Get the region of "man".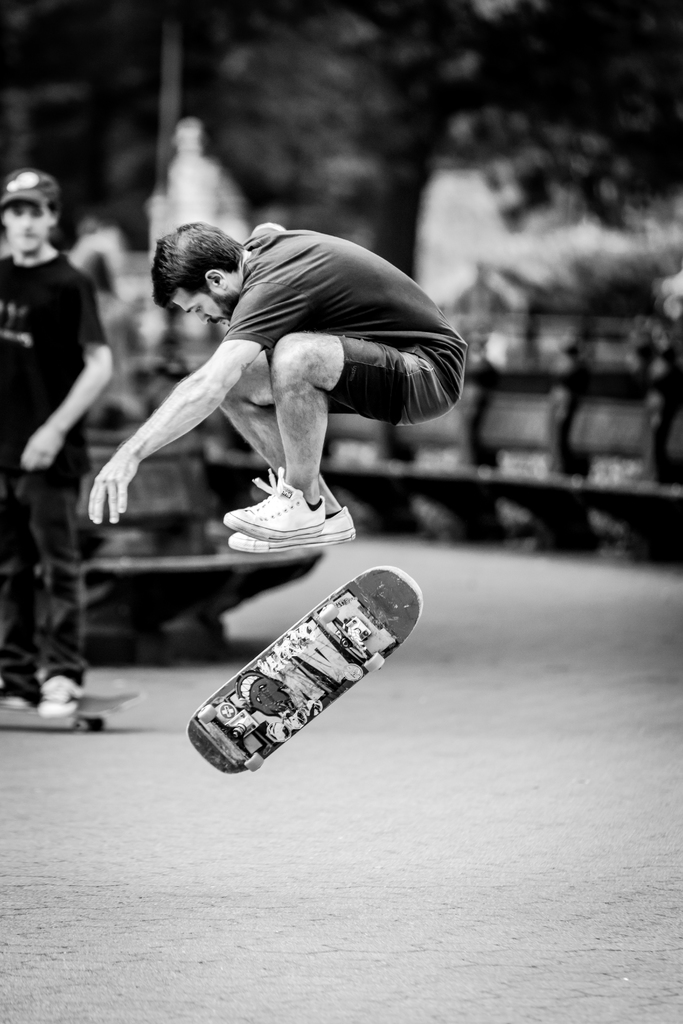
(left=88, top=200, right=462, bottom=579).
